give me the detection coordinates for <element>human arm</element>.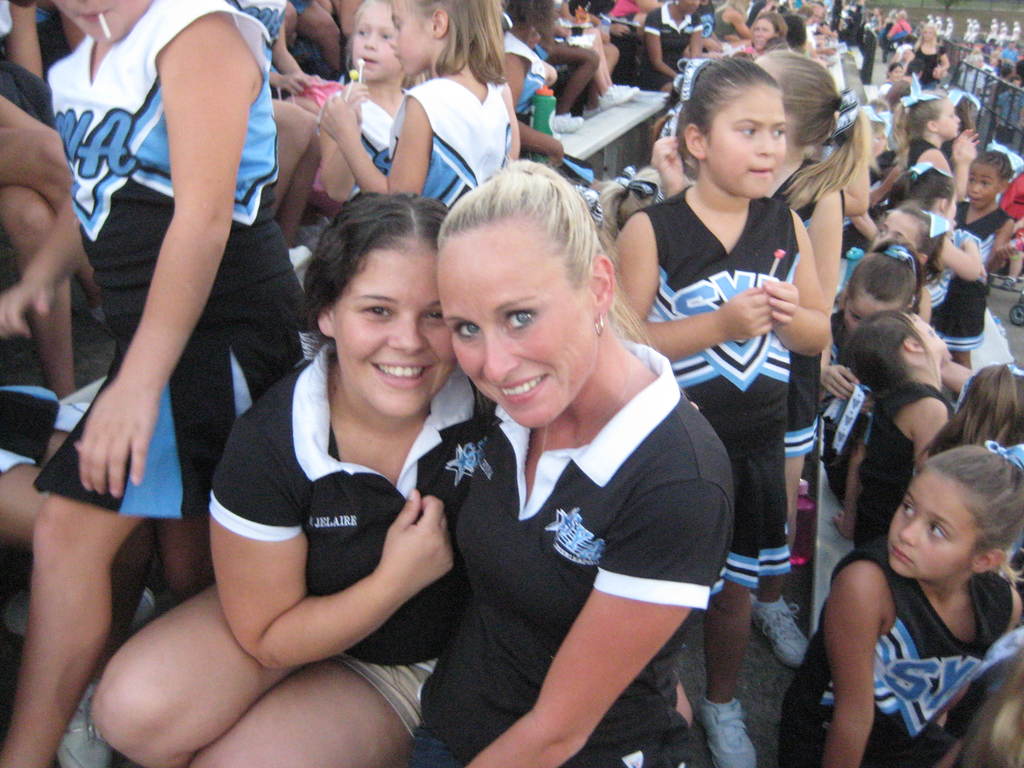
<box>935,230,980,283</box>.
